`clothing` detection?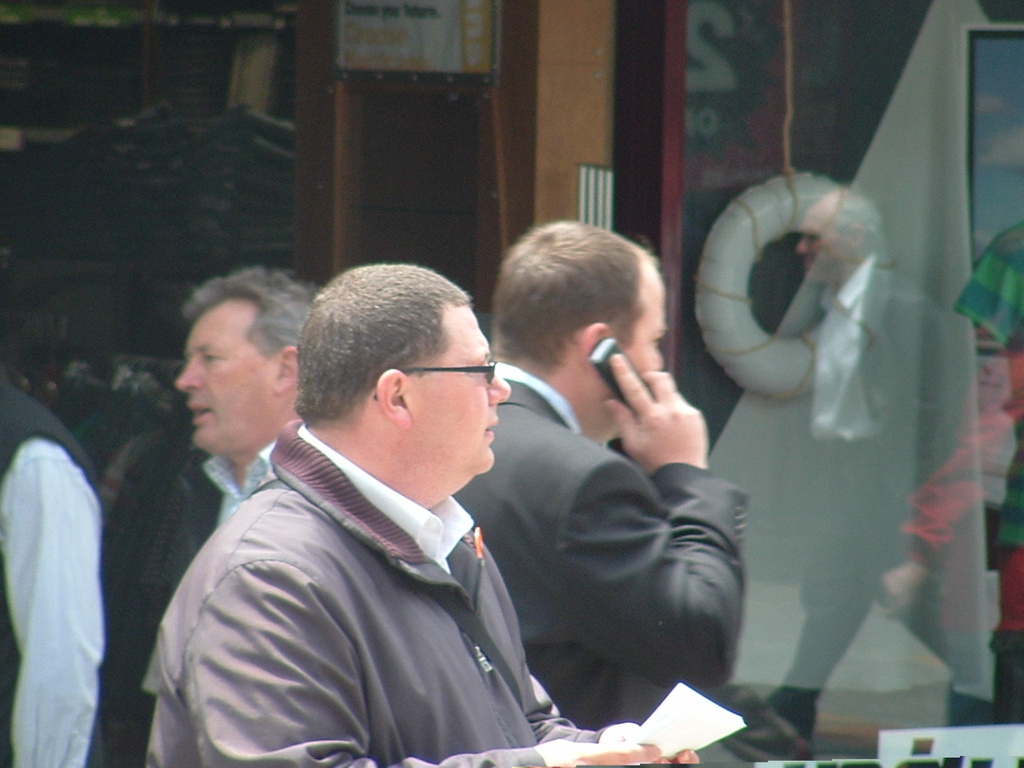
rect(894, 222, 1023, 719)
